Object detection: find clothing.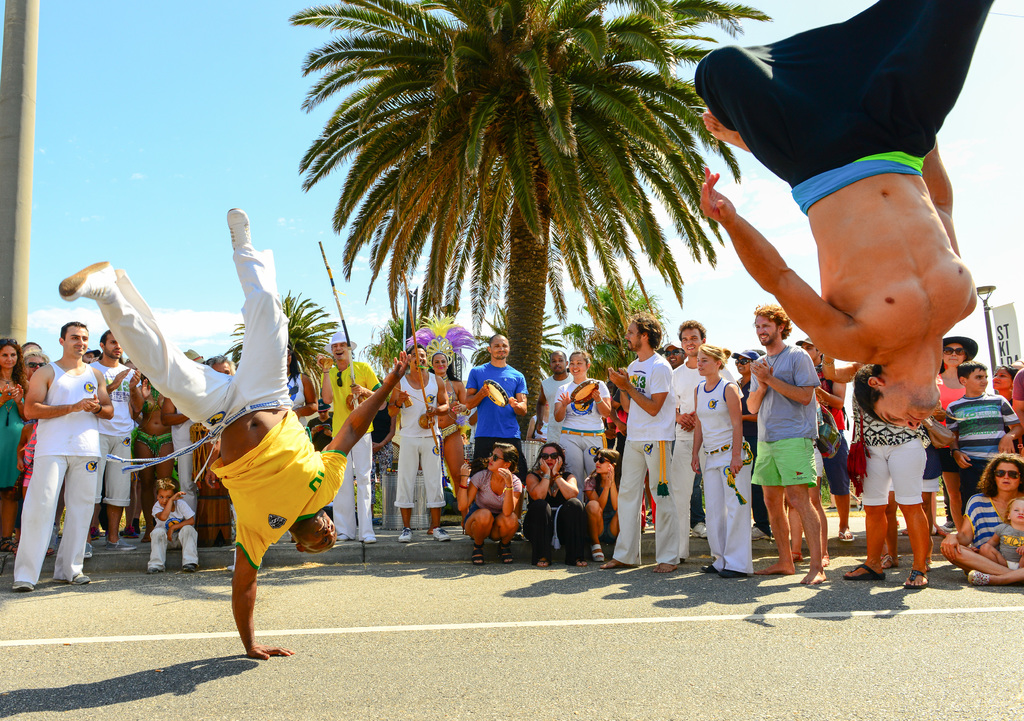
x1=168 y1=402 x2=194 y2=514.
